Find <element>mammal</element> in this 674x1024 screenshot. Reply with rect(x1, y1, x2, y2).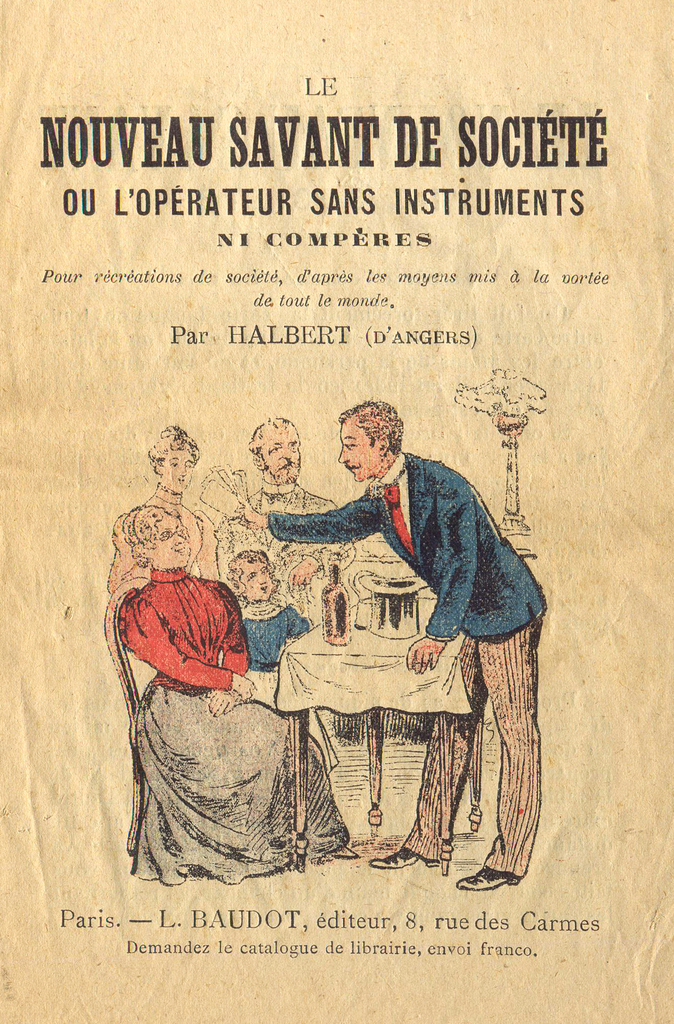
rect(211, 421, 326, 612).
